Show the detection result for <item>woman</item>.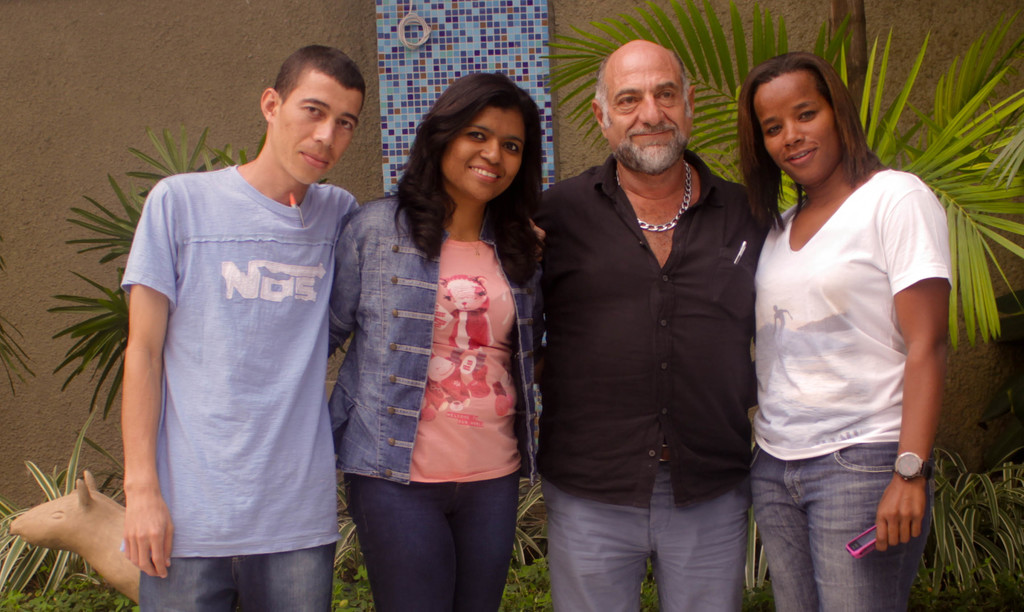
box=[735, 54, 956, 611].
